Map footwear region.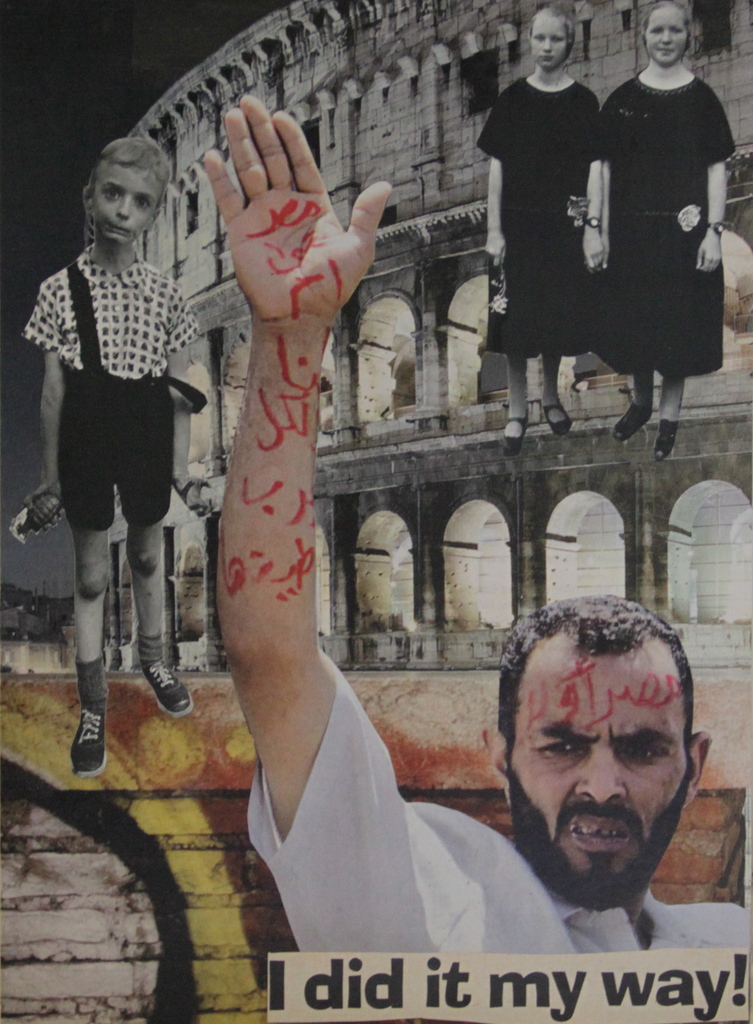
Mapped to <bbox>609, 405, 656, 445</bbox>.
